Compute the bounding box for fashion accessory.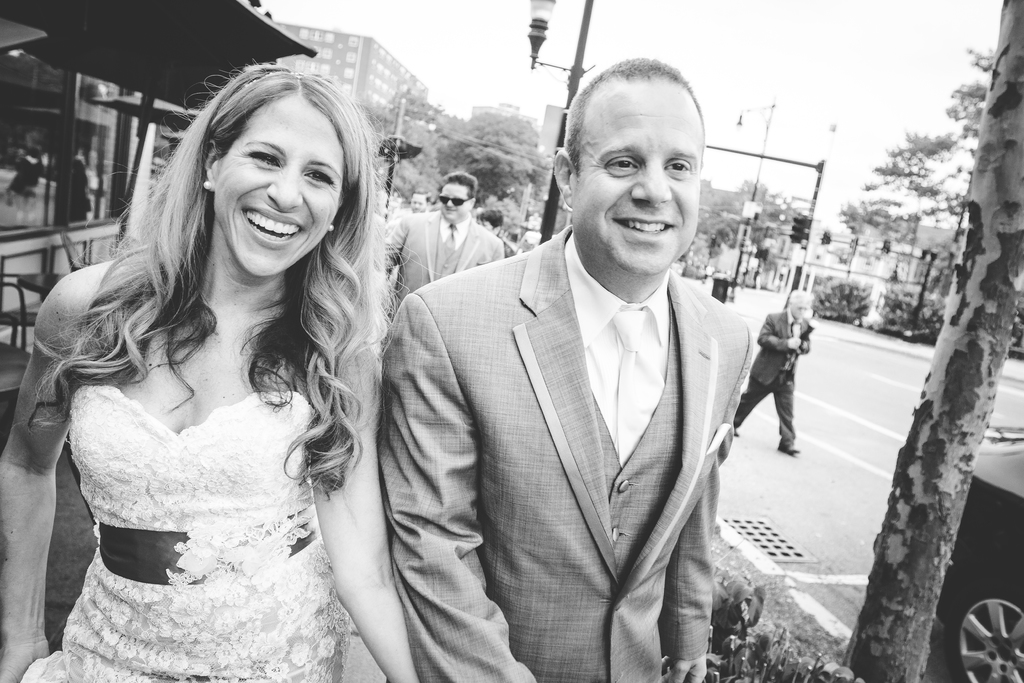
crop(326, 224, 337, 234).
